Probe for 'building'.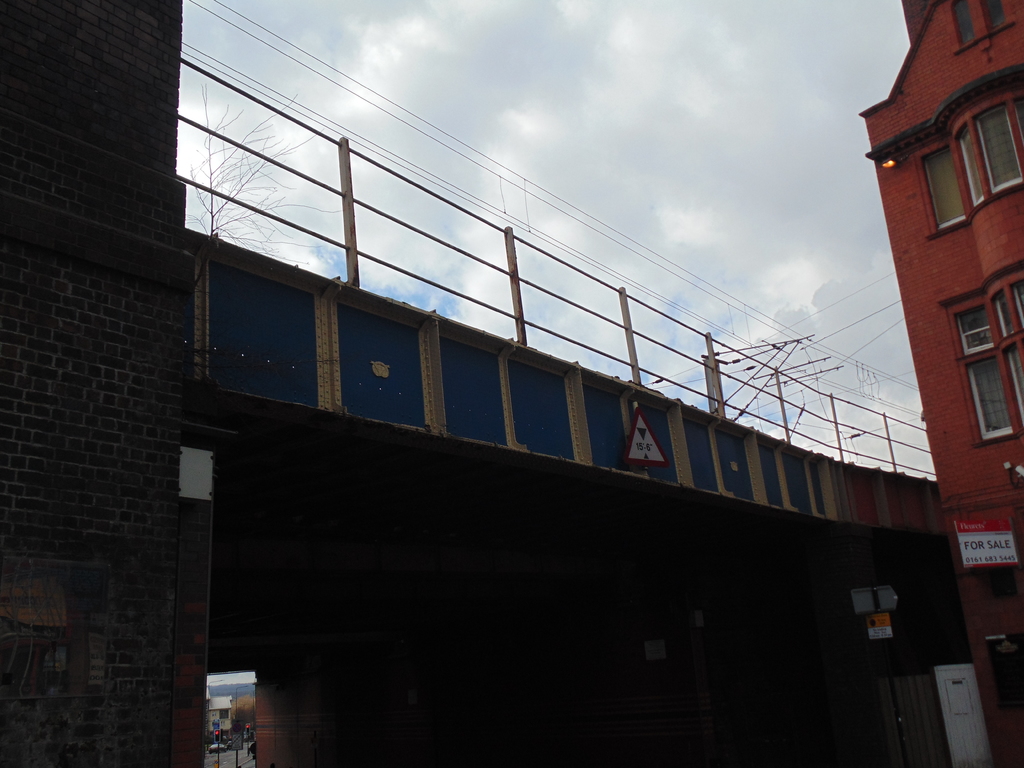
Probe result: bbox(860, 0, 1023, 767).
